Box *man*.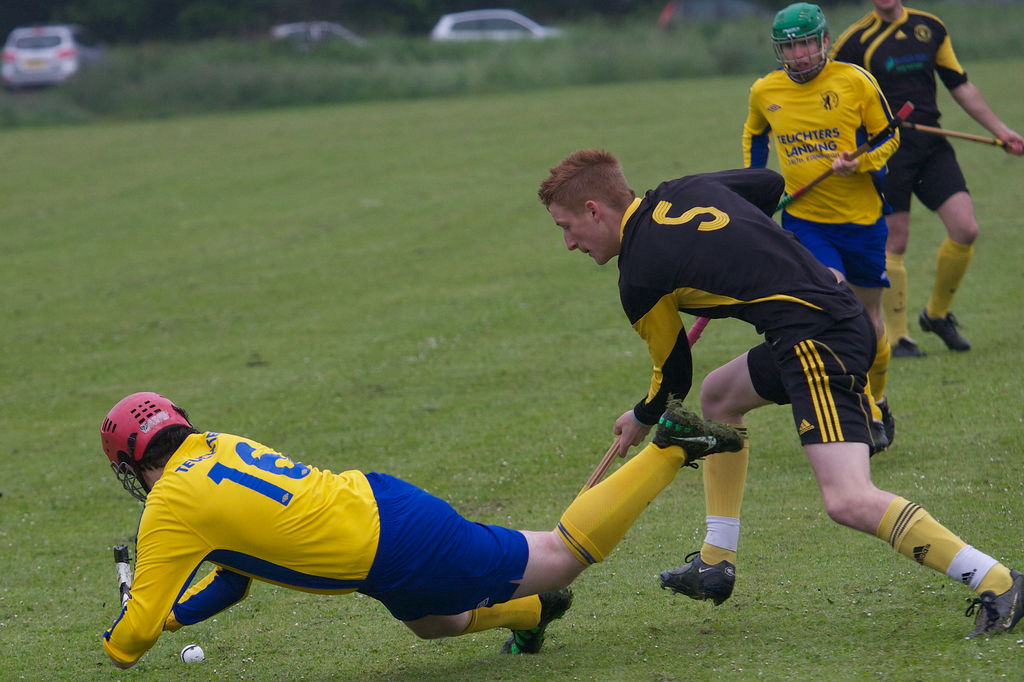
(x1=829, y1=0, x2=1018, y2=356).
